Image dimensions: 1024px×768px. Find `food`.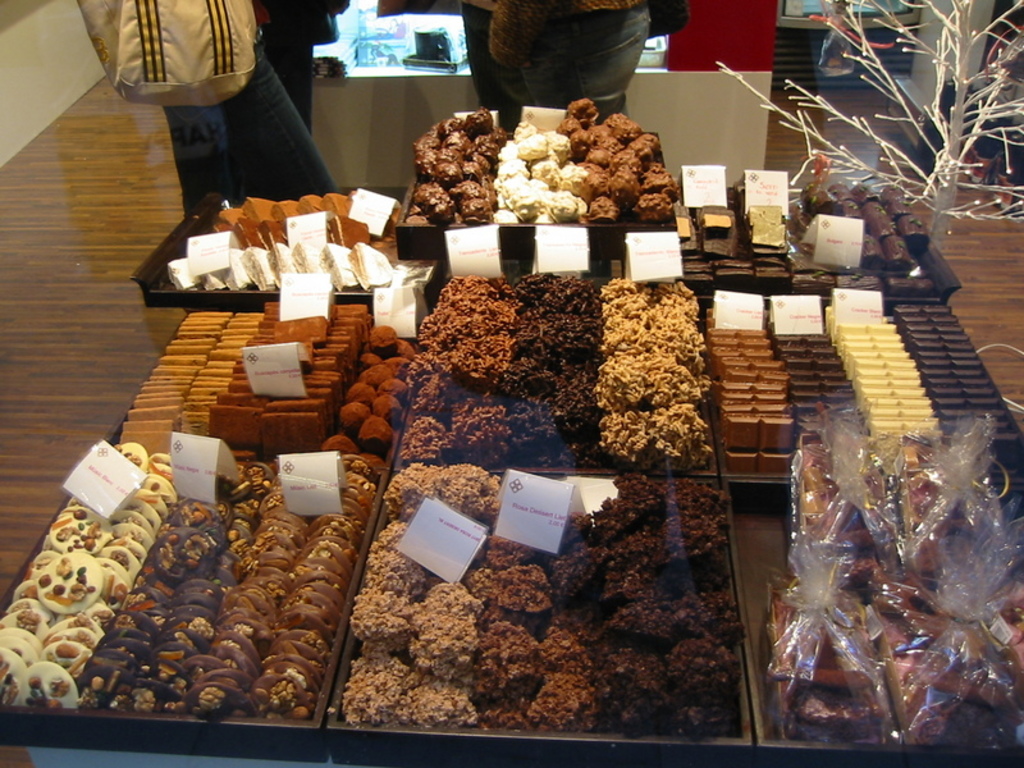
[887,186,910,215].
